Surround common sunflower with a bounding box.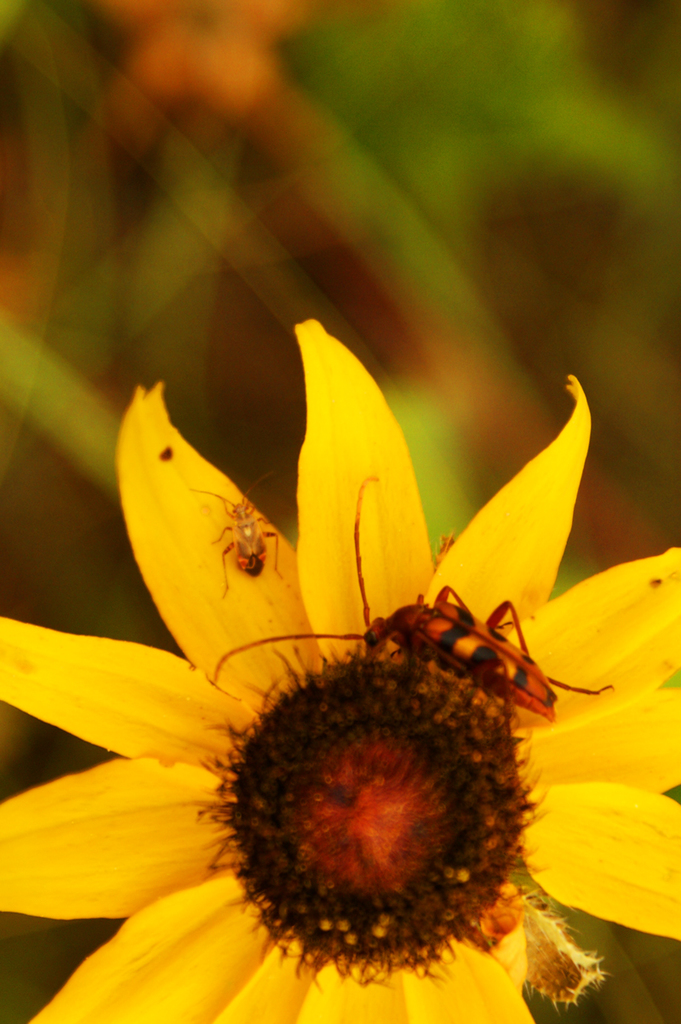
[x1=0, y1=322, x2=680, y2=1023].
